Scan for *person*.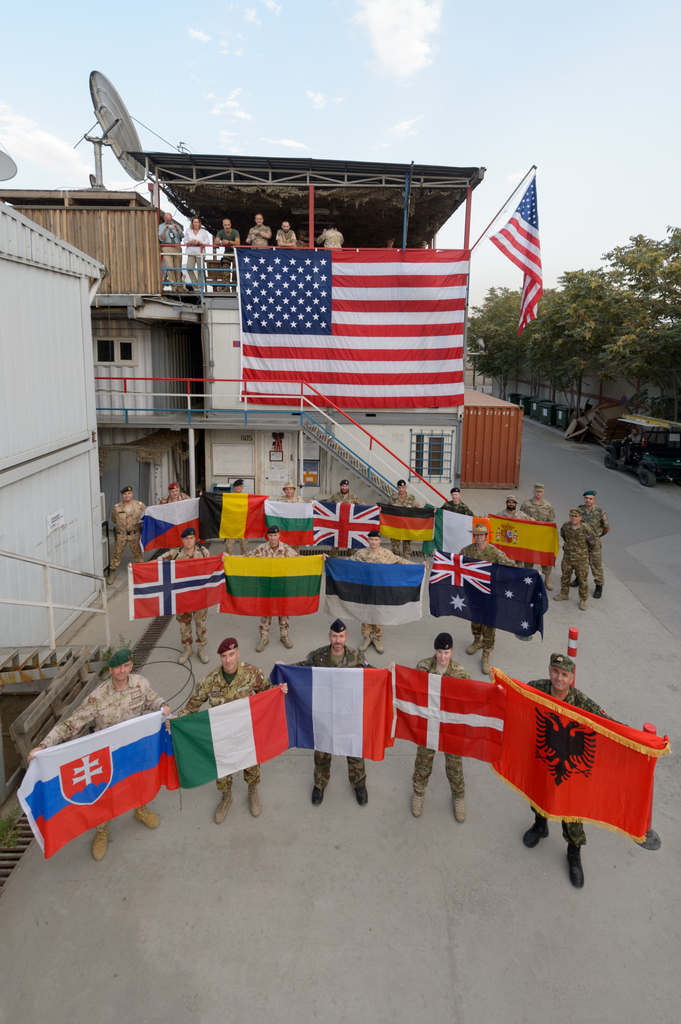
Scan result: [x1=32, y1=652, x2=175, y2=858].
